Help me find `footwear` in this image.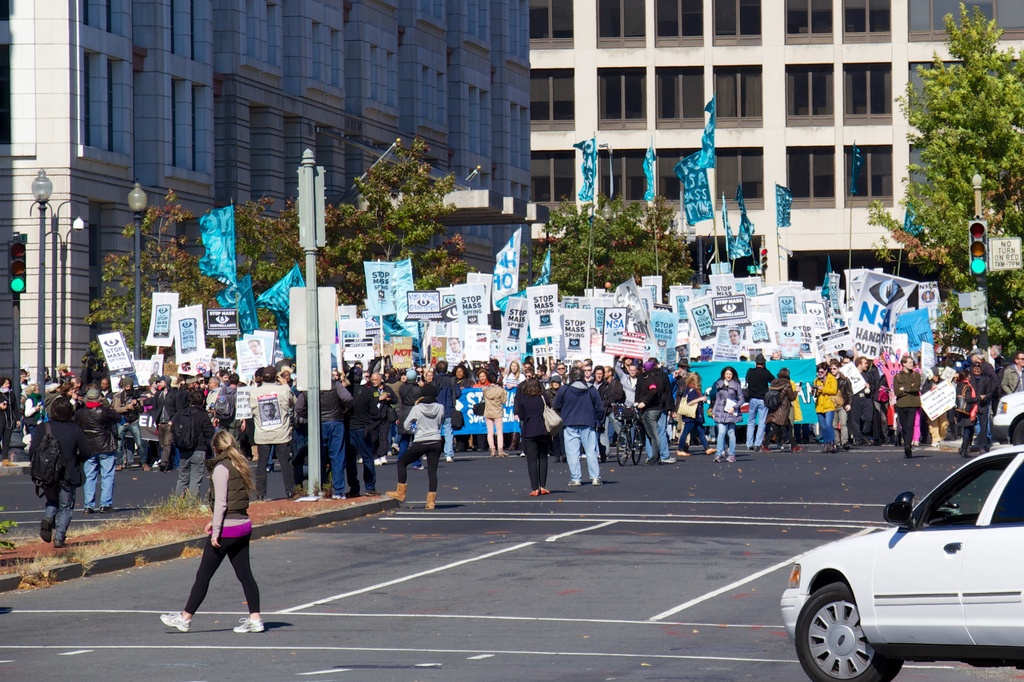
Found it: (715, 454, 721, 461).
